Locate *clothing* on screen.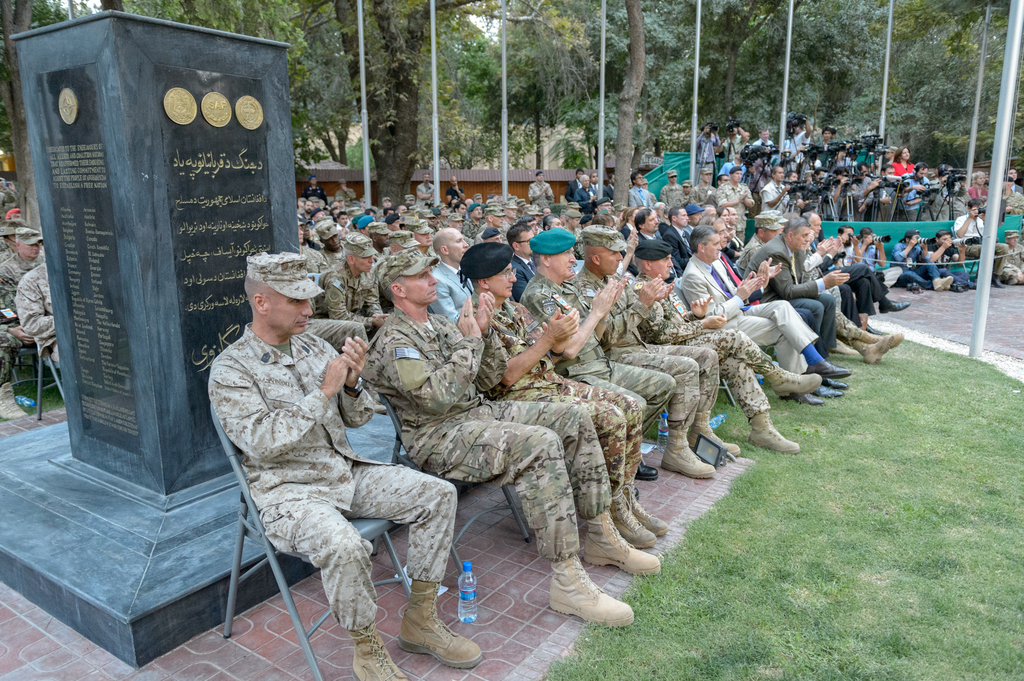
On screen at 716:186:751:238.
